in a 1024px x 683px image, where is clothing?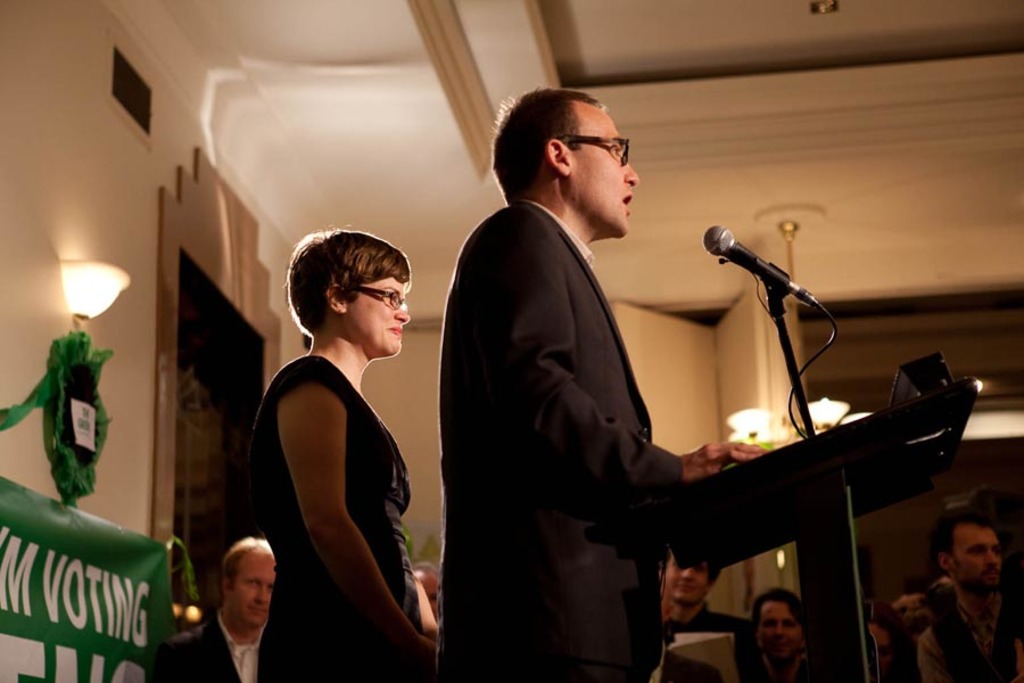
139, 604, 261, 682.
